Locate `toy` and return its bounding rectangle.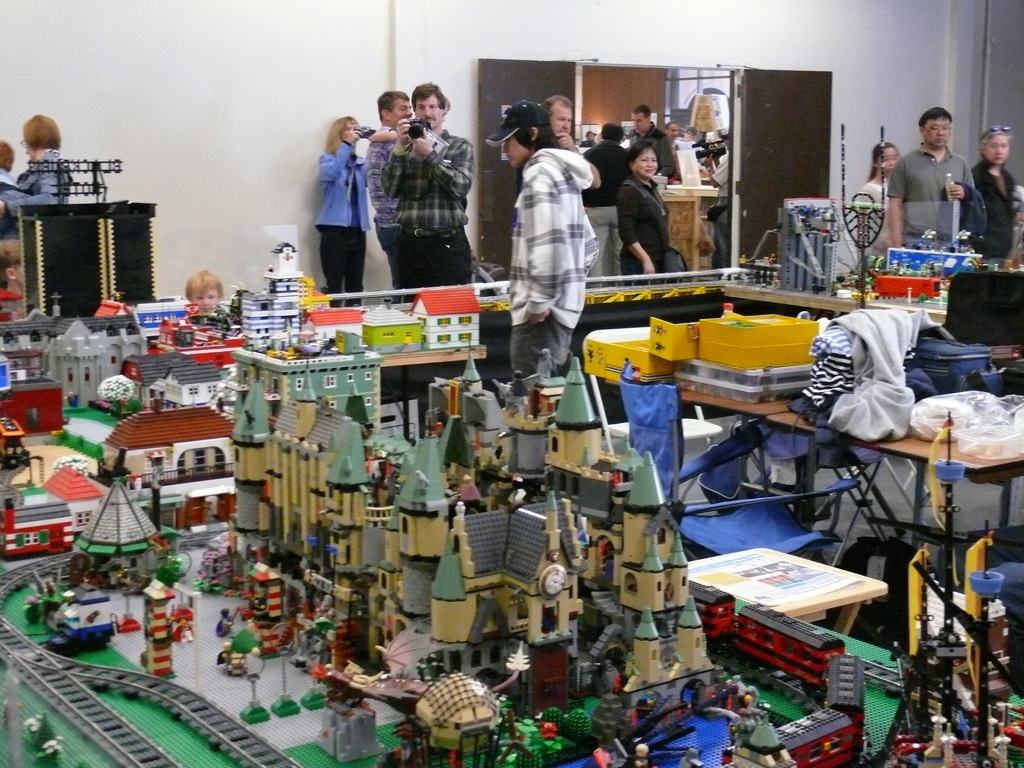
Rect(0, 490, 76, 561).
